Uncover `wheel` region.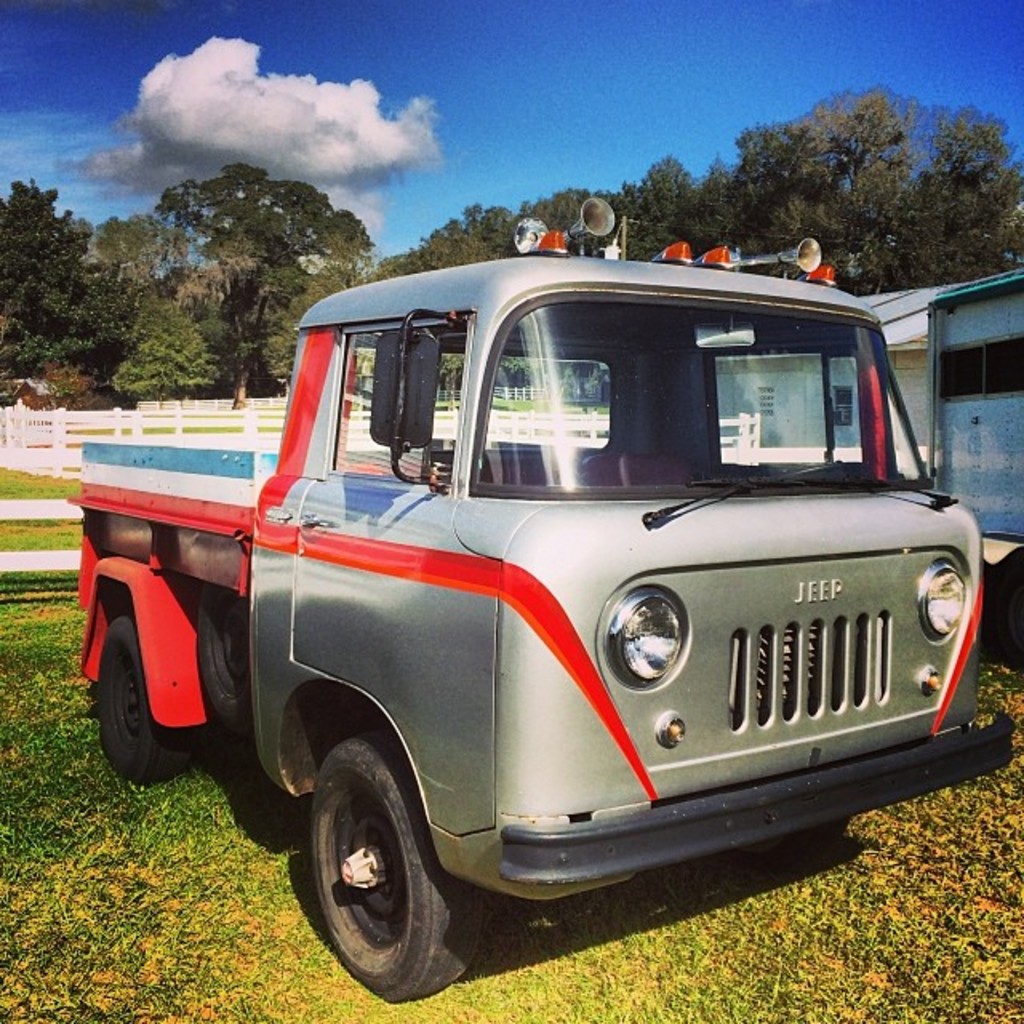
Uncovered: locate(995, 547, 1022, 669).
